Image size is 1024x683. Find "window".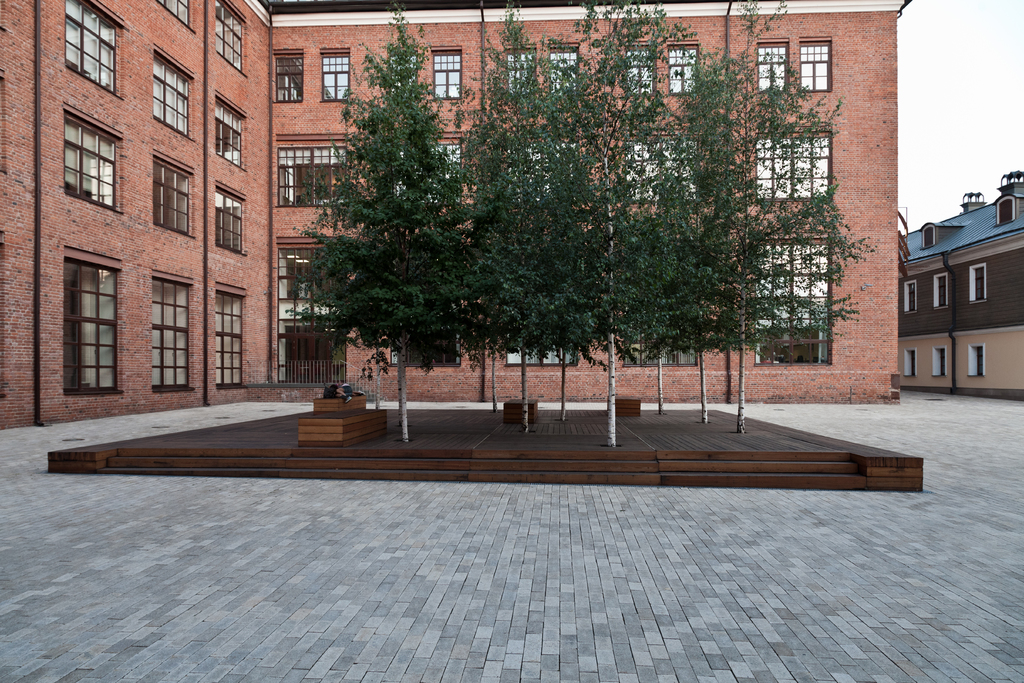
[x1=214, y1=88, x2=249, y2=172].
